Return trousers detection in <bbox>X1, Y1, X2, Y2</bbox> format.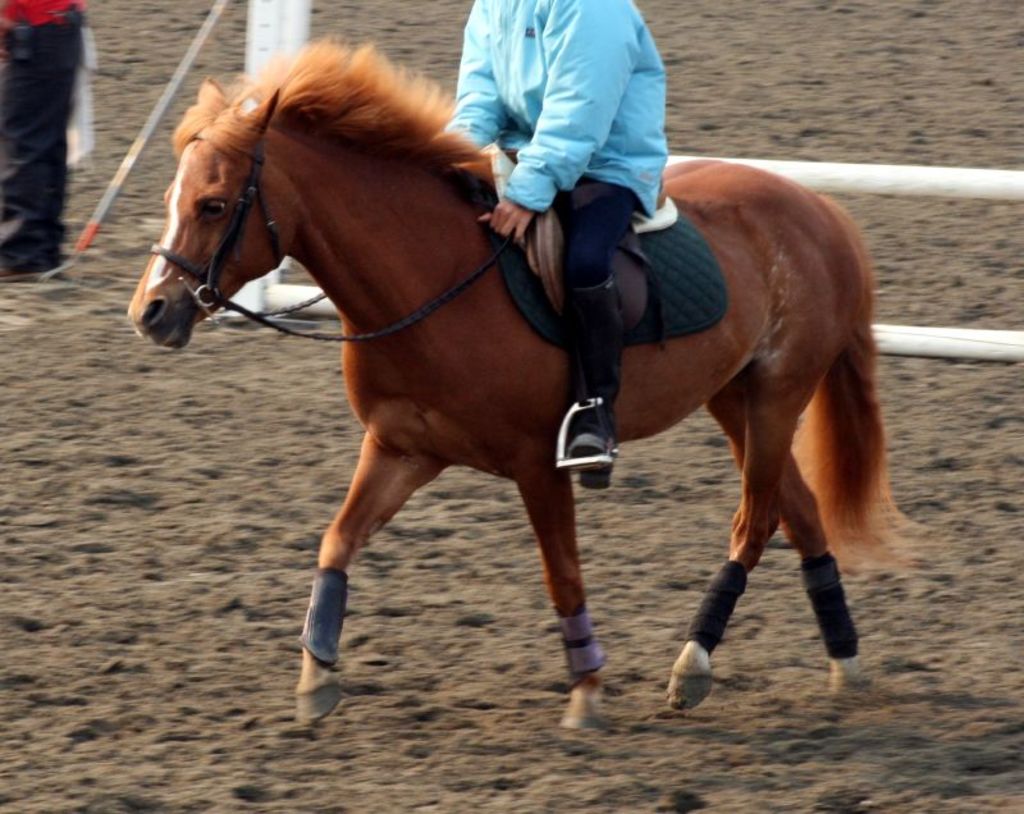
<bbox>0, 18, 83, 269</bbox>.
